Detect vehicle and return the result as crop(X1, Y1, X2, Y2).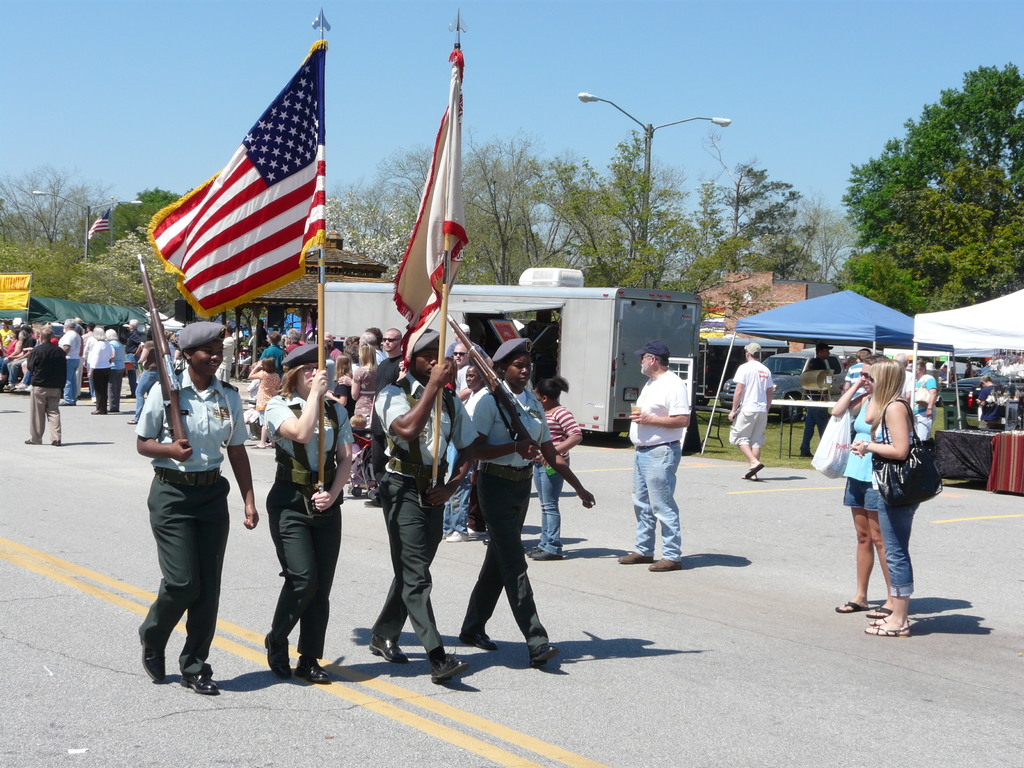
crop(694, 336, 791, 403).
